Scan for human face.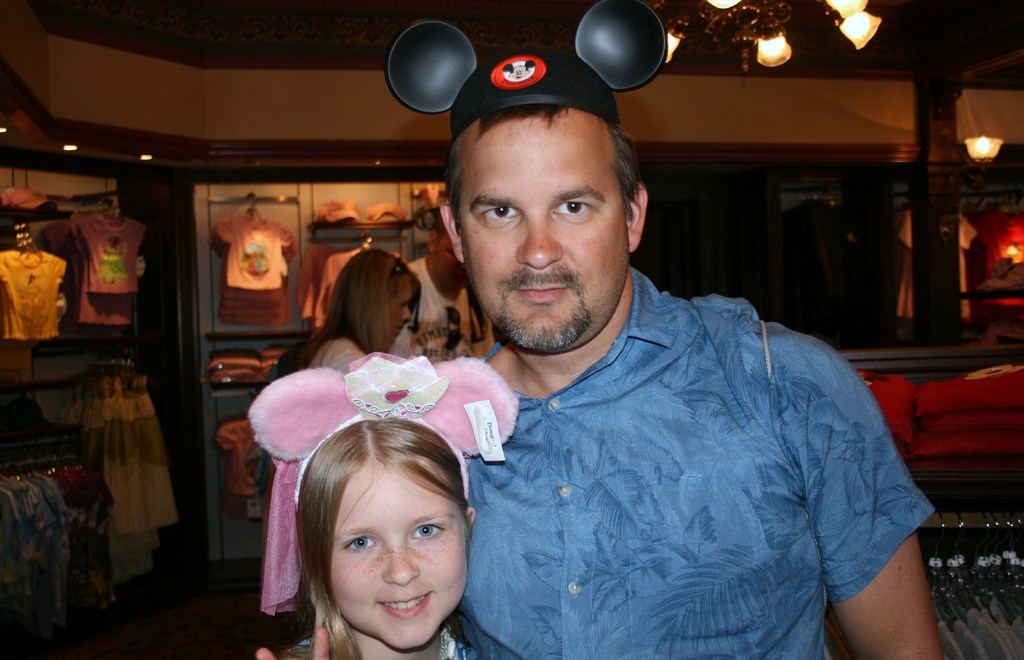
Scan result: crop(332, 465, 472, 650).
